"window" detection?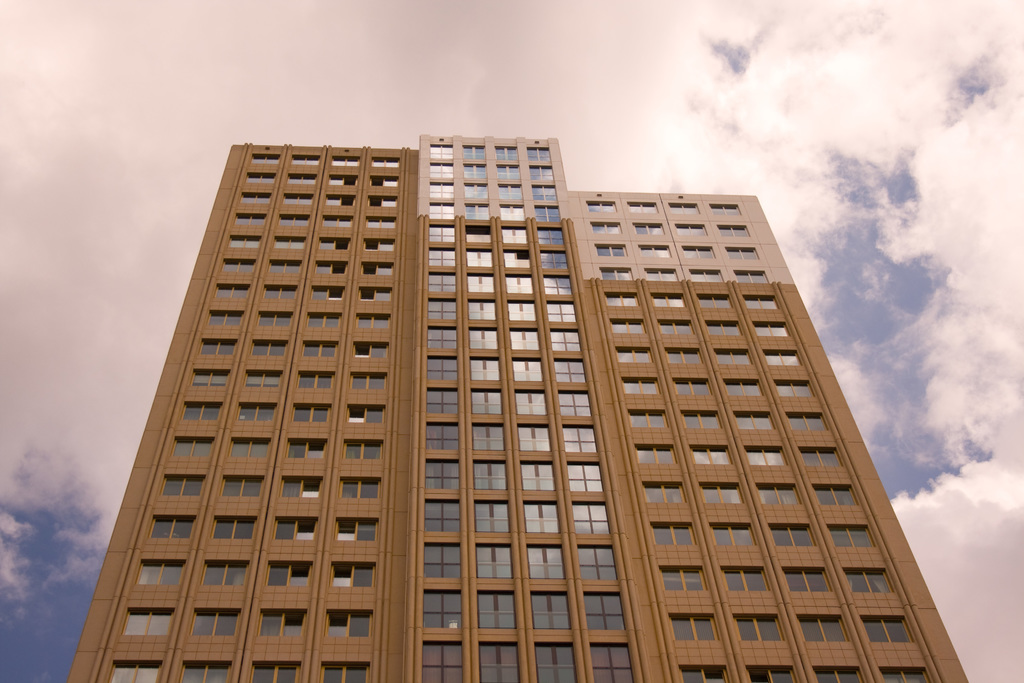
(left=732, top=273, right=766, bottom=284)
